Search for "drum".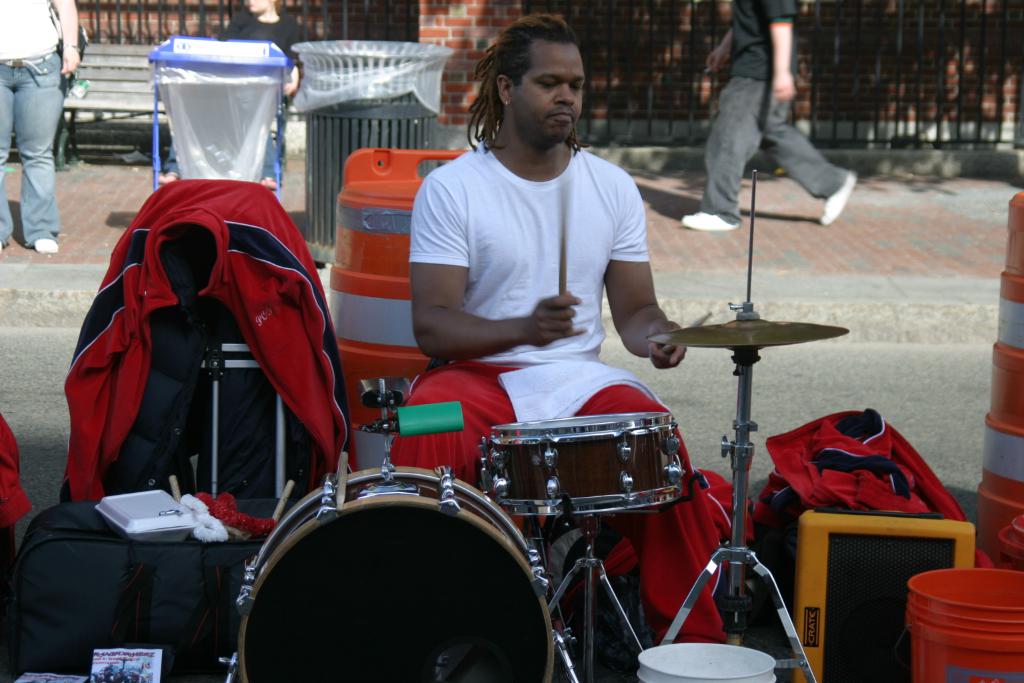
Found at {"x1": 240, "y1": 464, "x2": 553, "y2": 681}.
